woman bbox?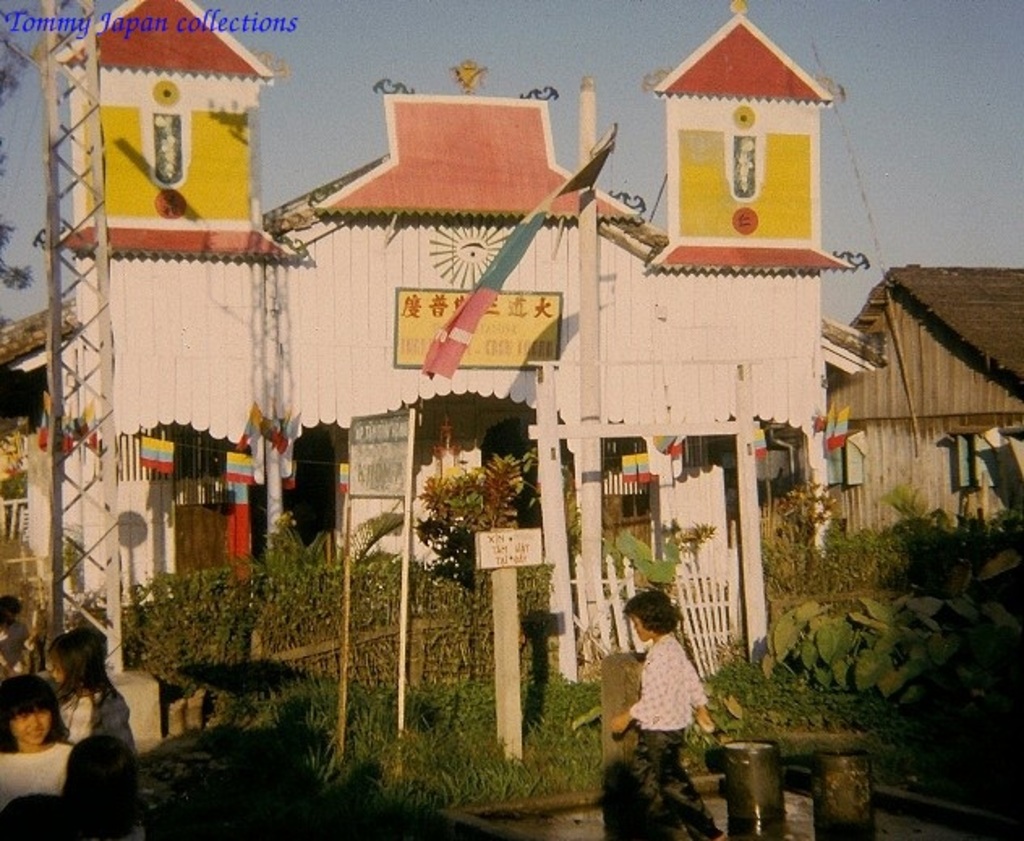
0:676:71:807
